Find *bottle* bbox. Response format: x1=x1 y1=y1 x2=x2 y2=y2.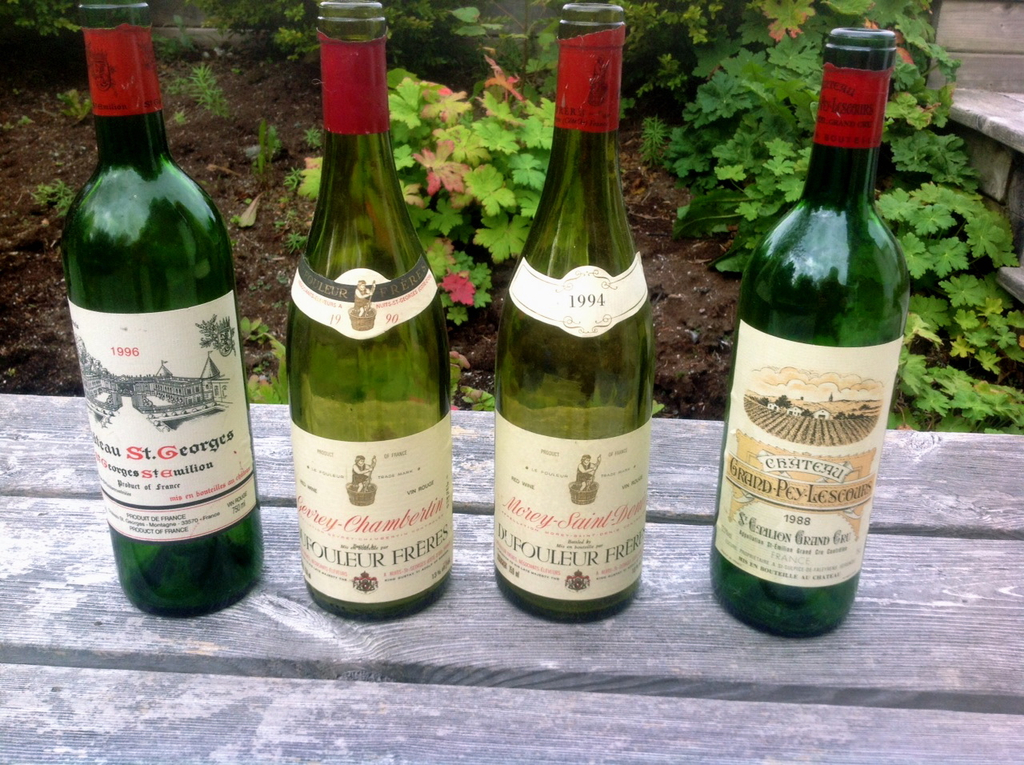
x1=66 y1=0 x2=277 y2=618.
